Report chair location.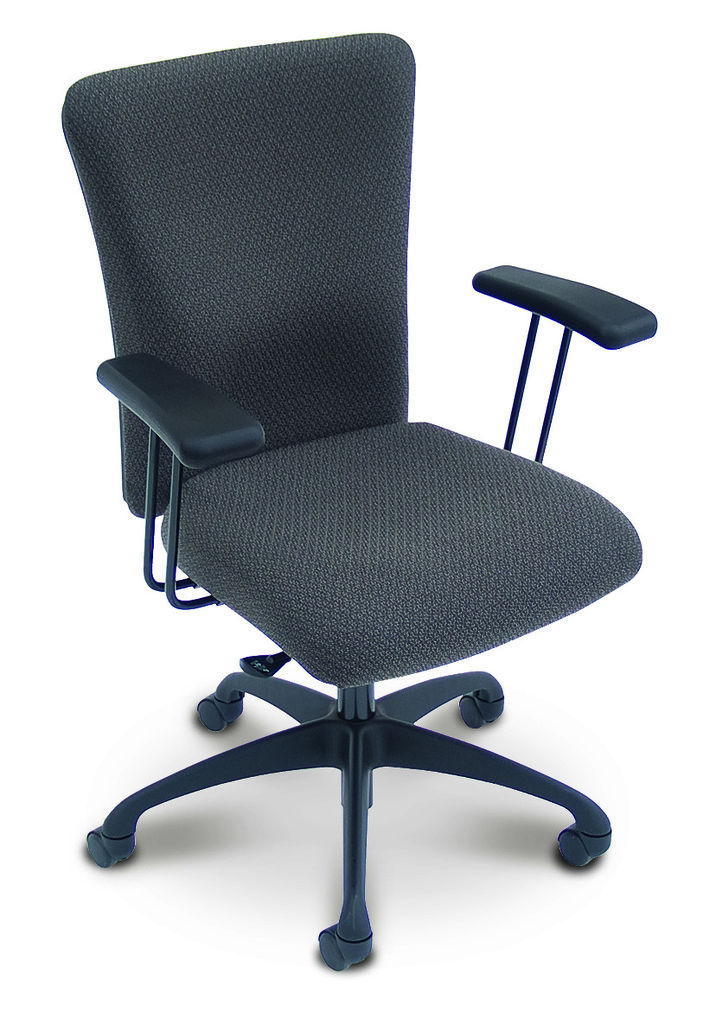
Report: x1=102 y1=25 x2=655 y2=981.
